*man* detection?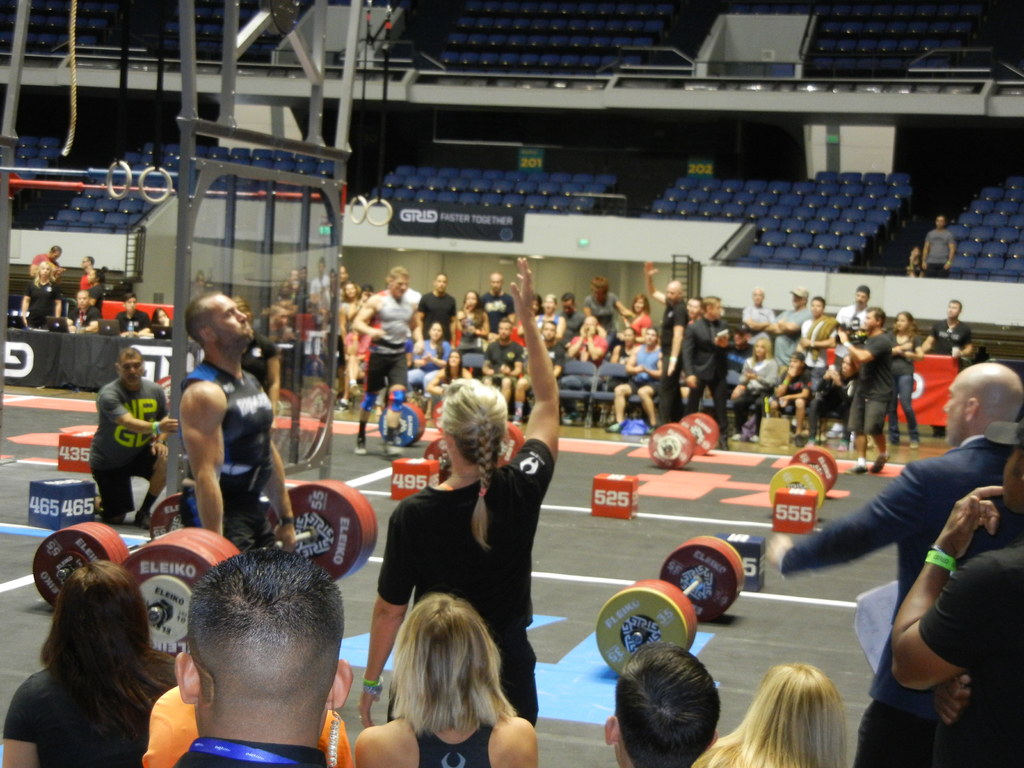
rect(180, 294, 300, 556)
